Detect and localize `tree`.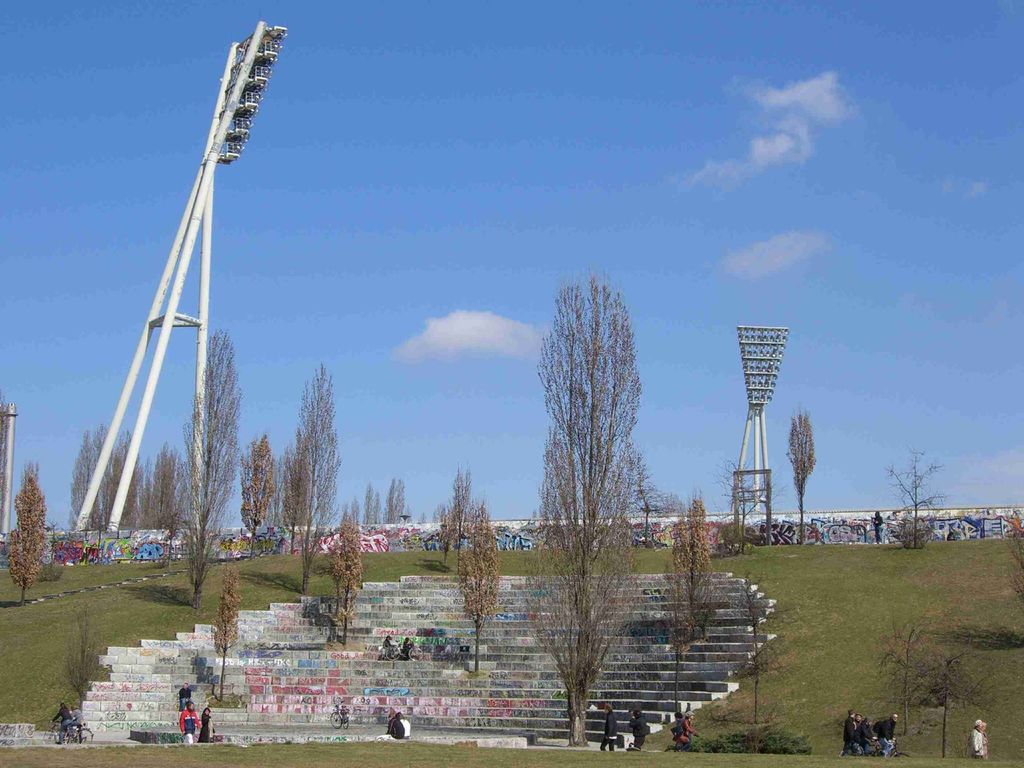
Localized at <box>69,424,97,536</box>.
